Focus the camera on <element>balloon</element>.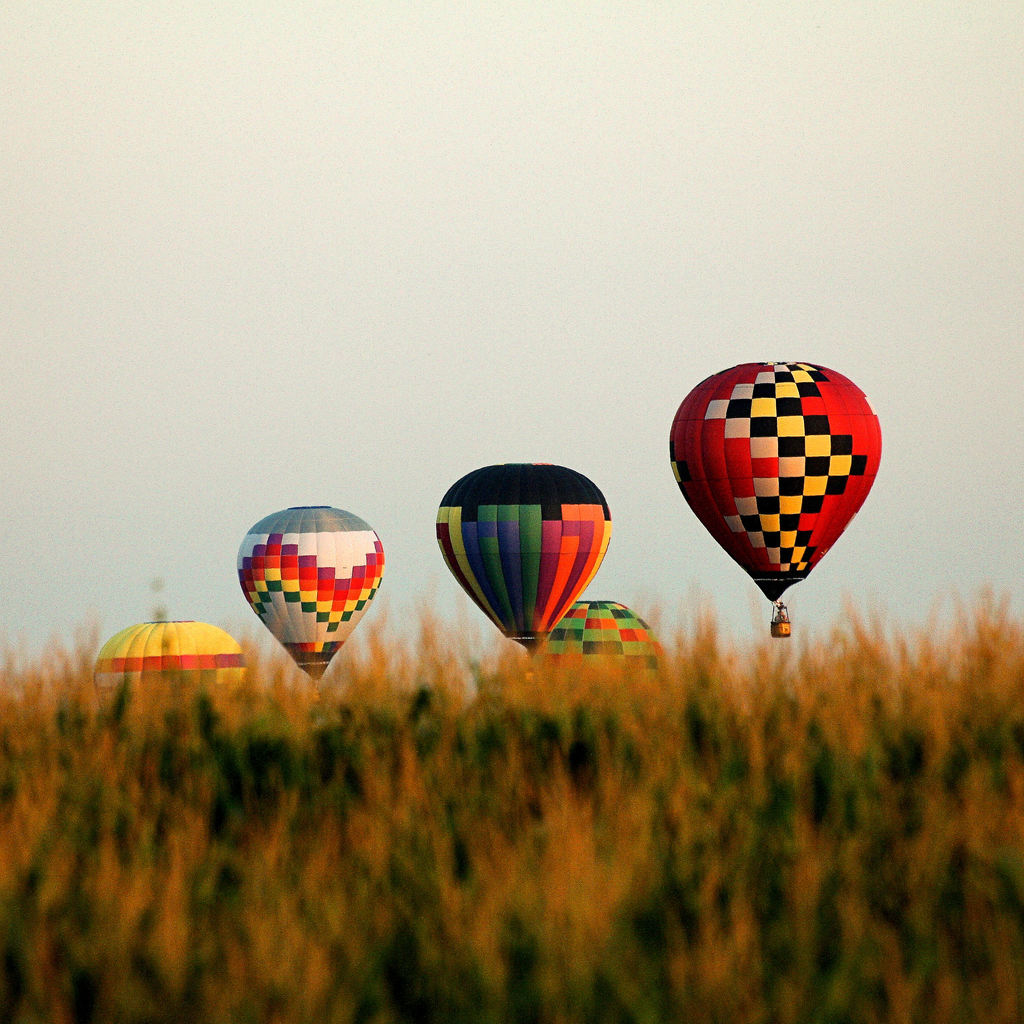
Focus region: [88, 615, 243, 692].
